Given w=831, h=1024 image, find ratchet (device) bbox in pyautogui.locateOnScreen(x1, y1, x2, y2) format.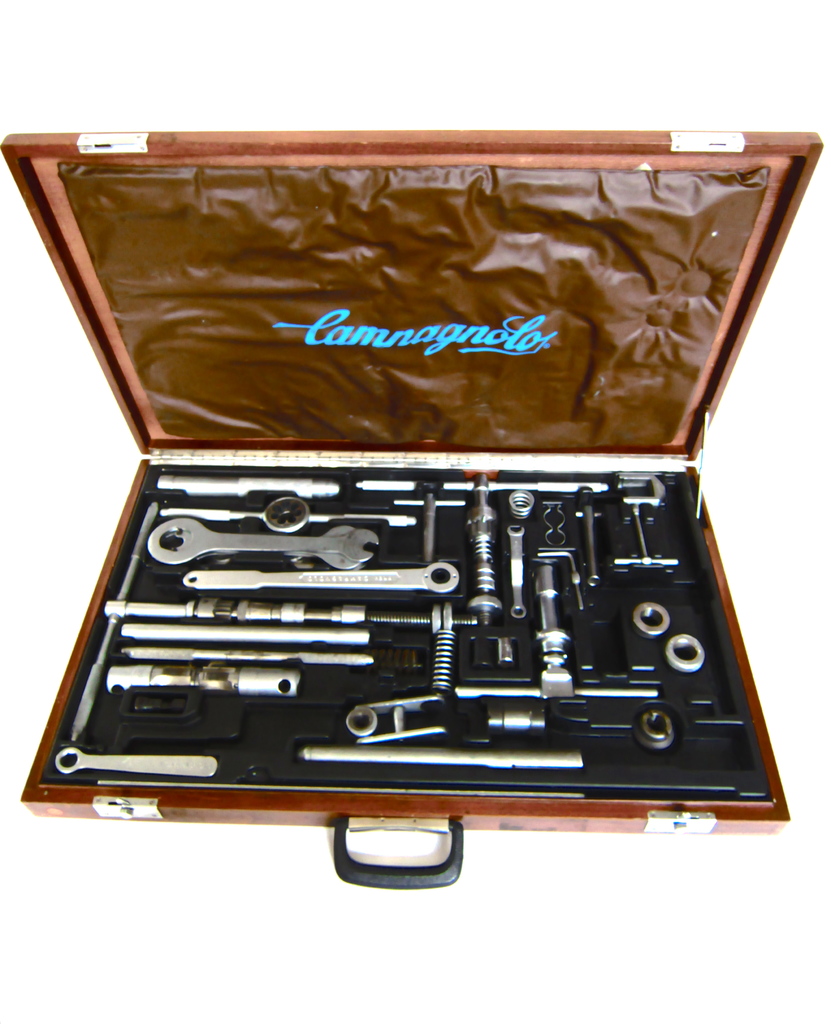
pyautogui.locateOnScreen(69, 493, 477, 744).
